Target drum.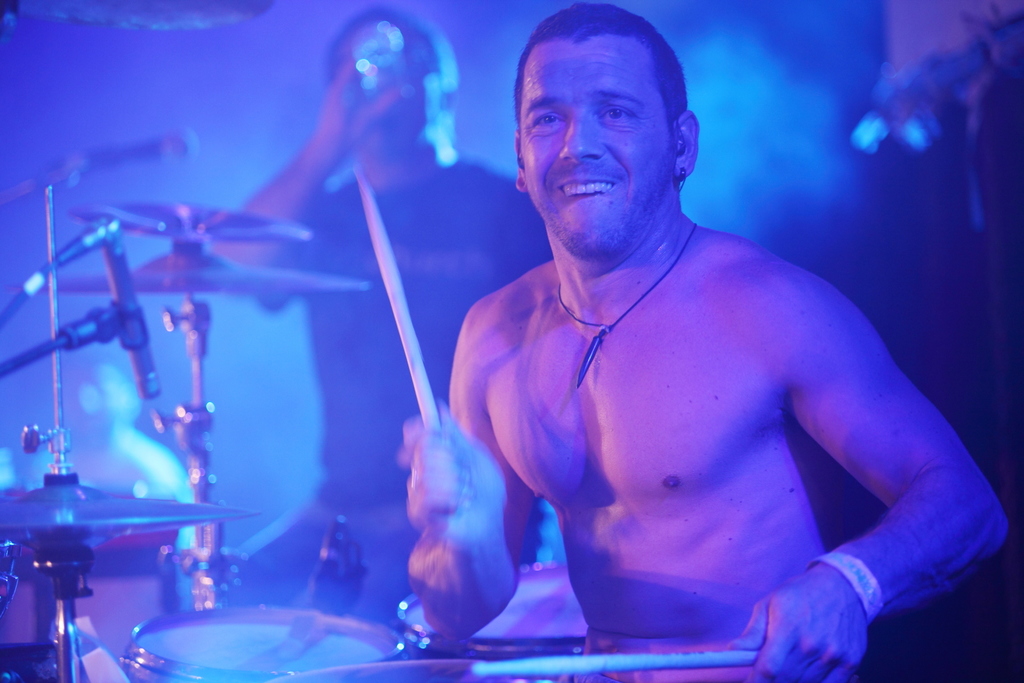
Target region: <bbox>122, 606, 405, 682</bbox>.
